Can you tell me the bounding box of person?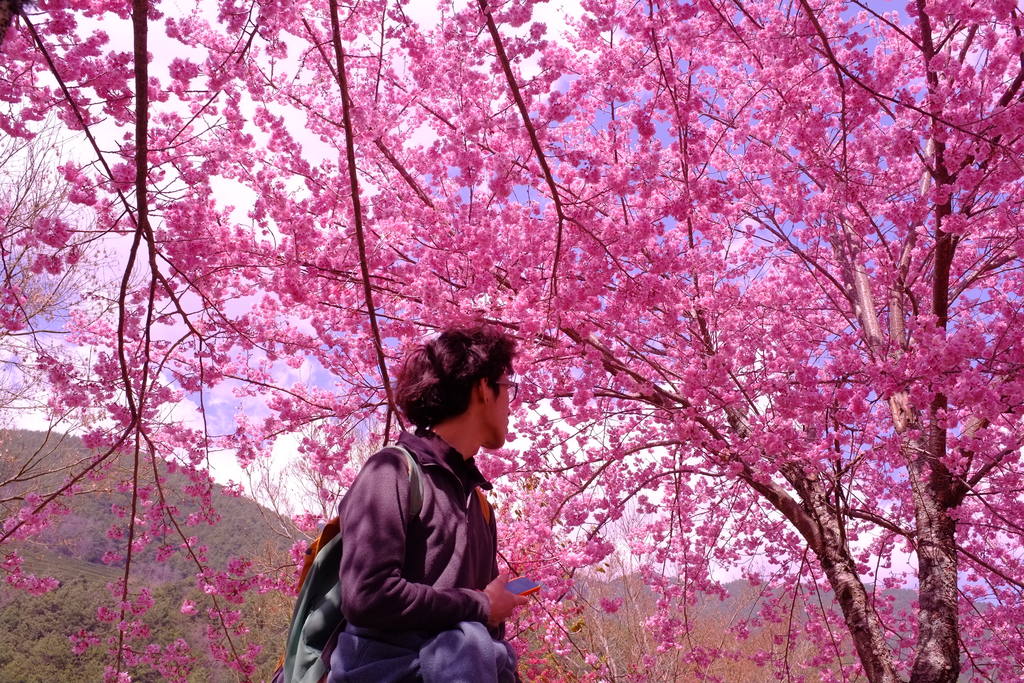
<bbox>310, 321, 545, 682</bbox>.
